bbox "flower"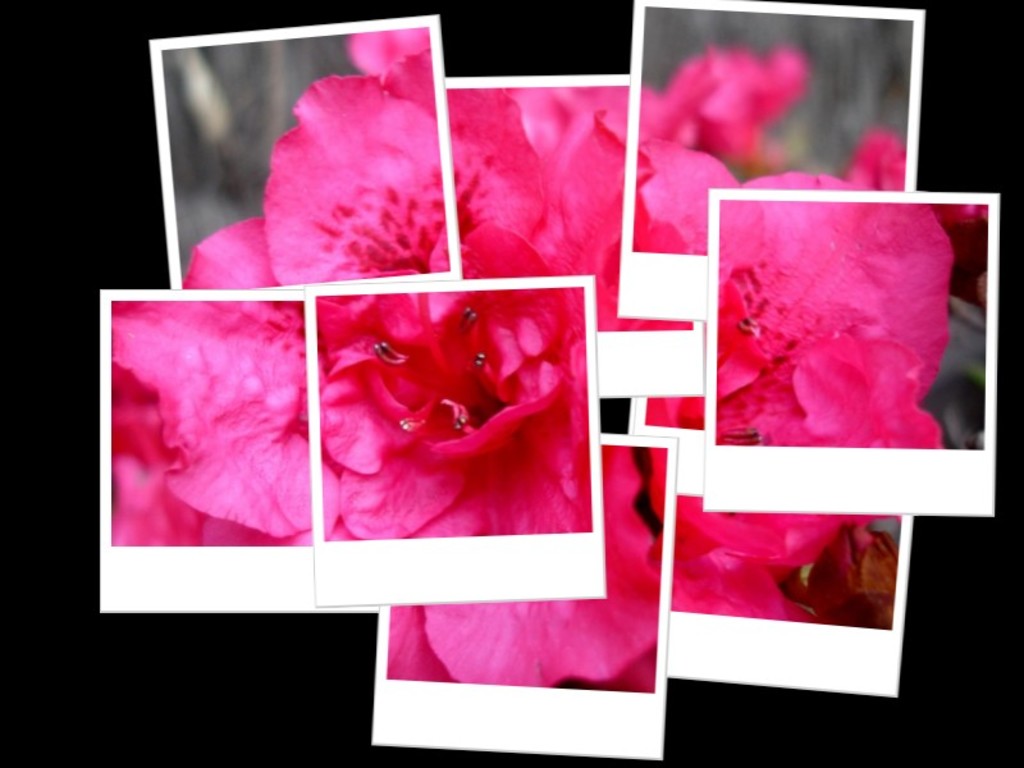
[183, 29, 447, 280]
